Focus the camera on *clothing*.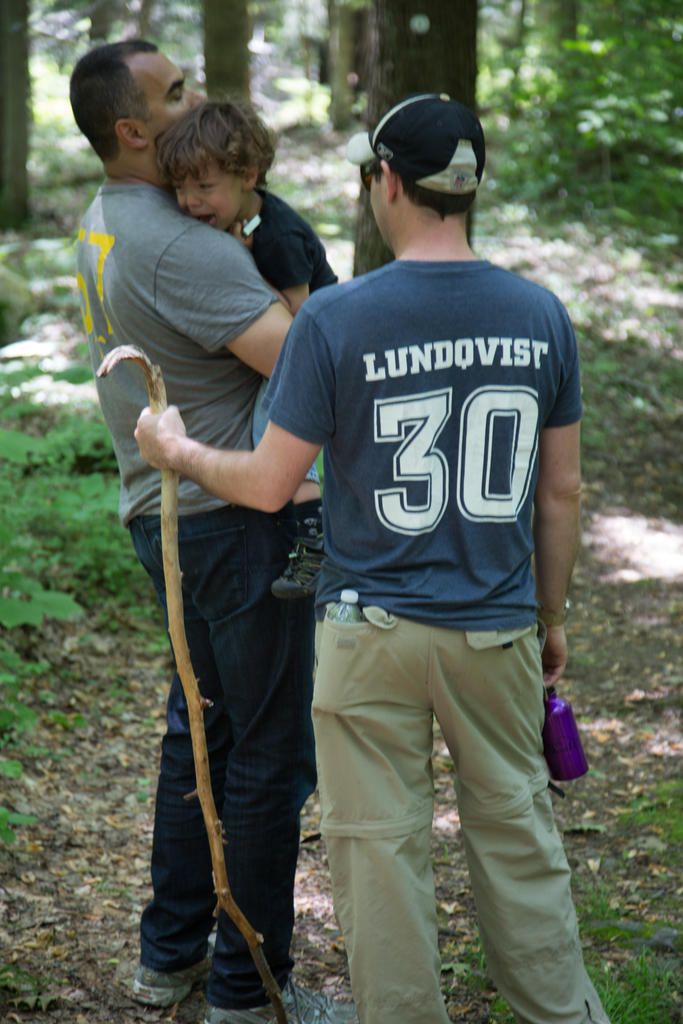
Focus region: [306, 598, 611, 1020].
